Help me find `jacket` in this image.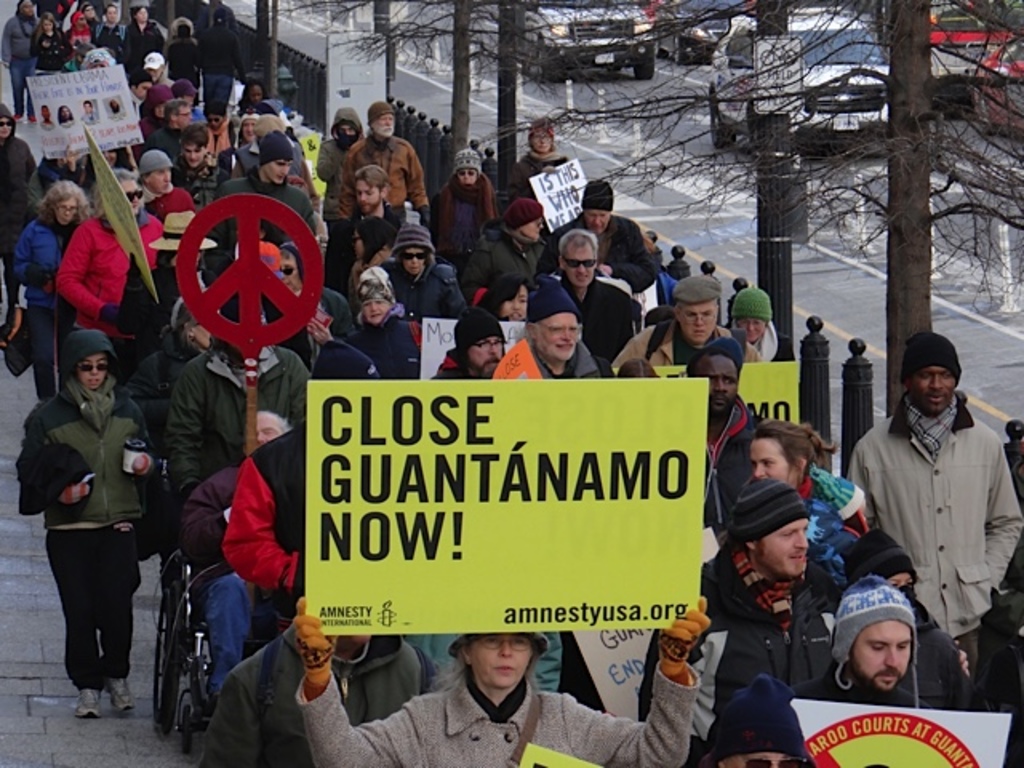
Found it: x1=54, y1=216, x2=160, y2=342.
